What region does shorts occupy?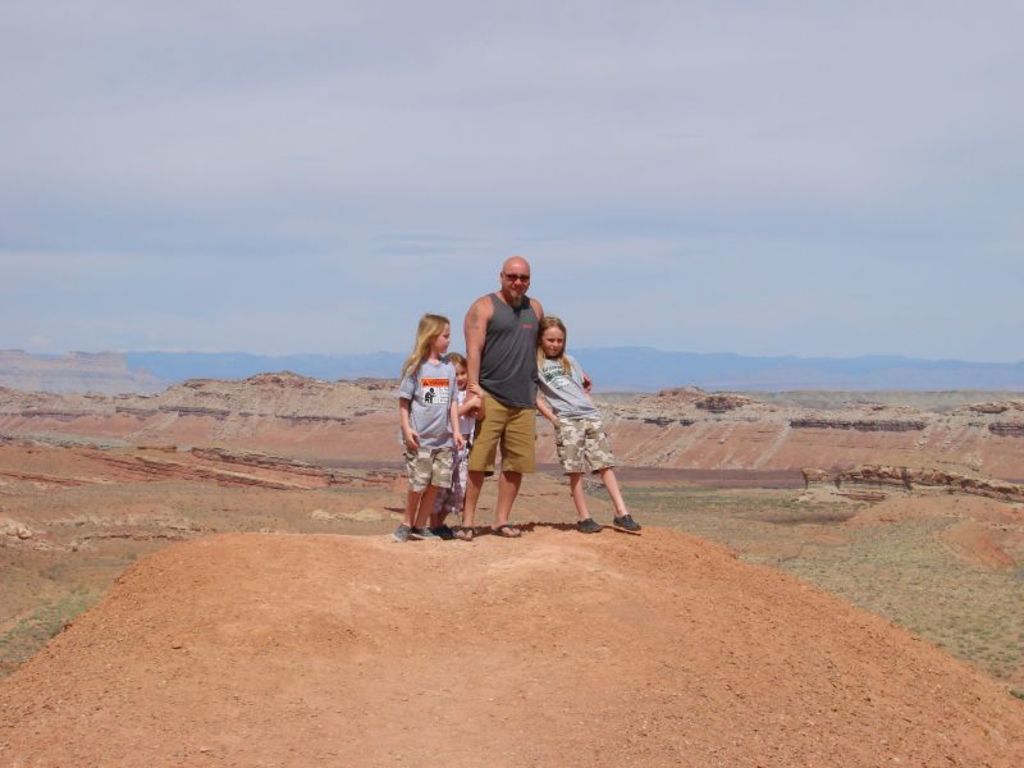
box(554, 410, 618, 471).
